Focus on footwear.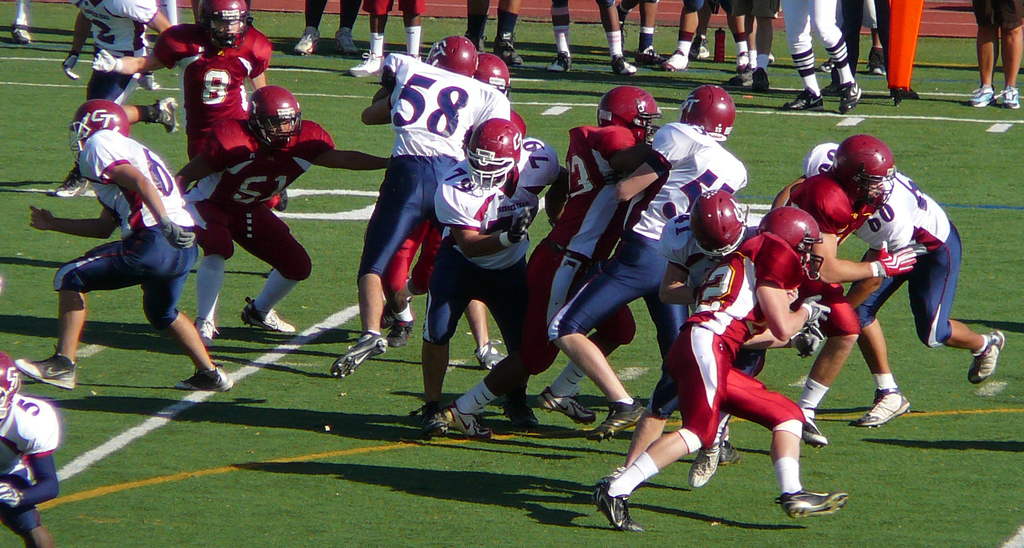
Focused at BBox(387, 314, 417, 350).
